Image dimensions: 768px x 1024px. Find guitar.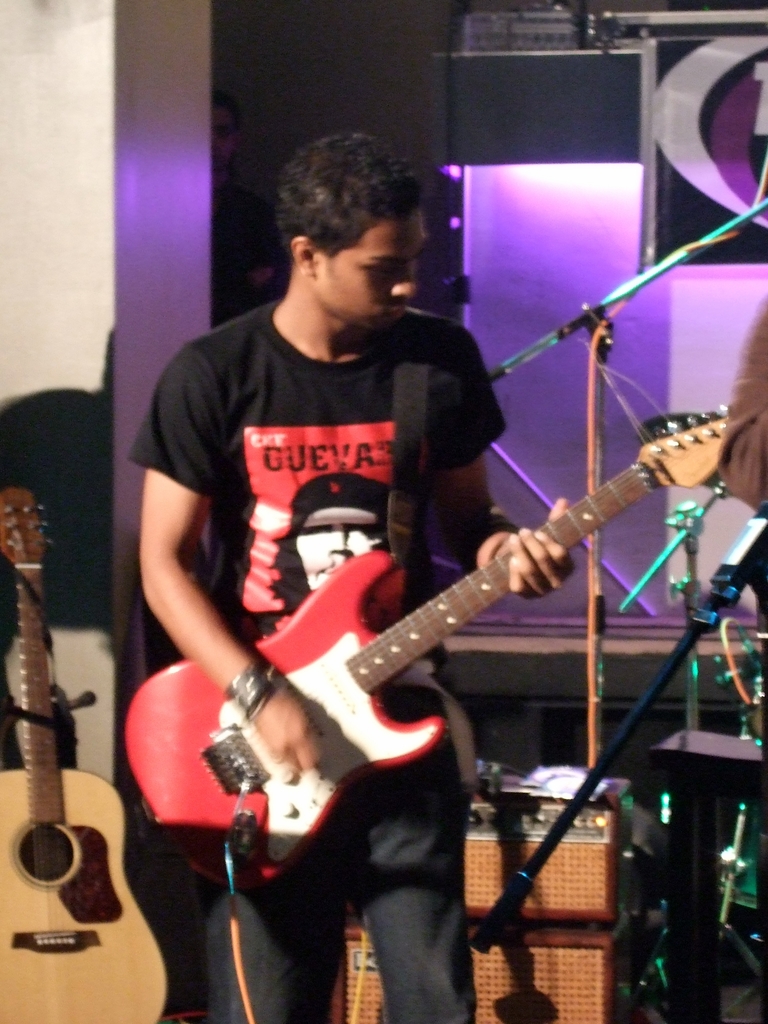
bbox(154, 423, 707, 884).
